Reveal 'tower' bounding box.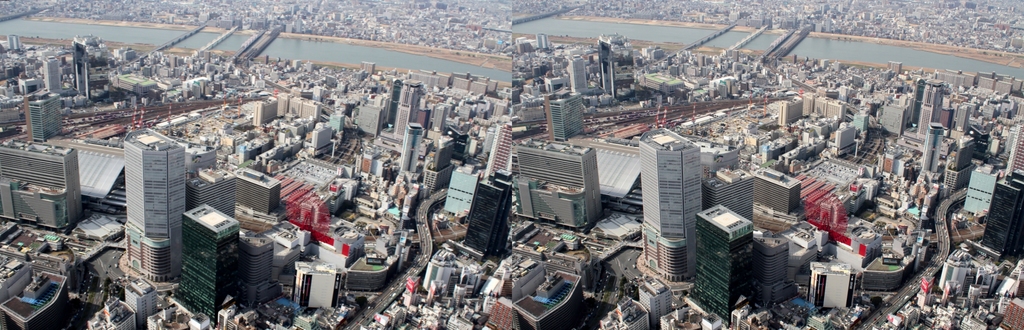
Revealed: 237:248:278:313.
